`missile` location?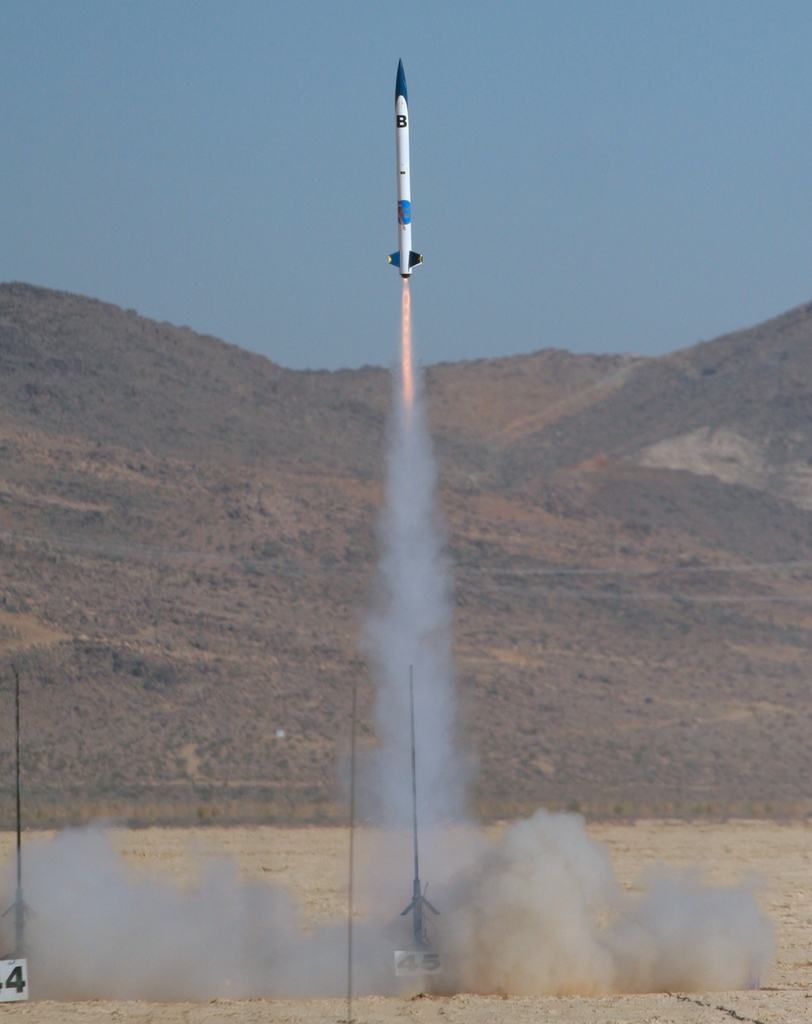
(x1=386, y1=53, x2=423, y2=279)
